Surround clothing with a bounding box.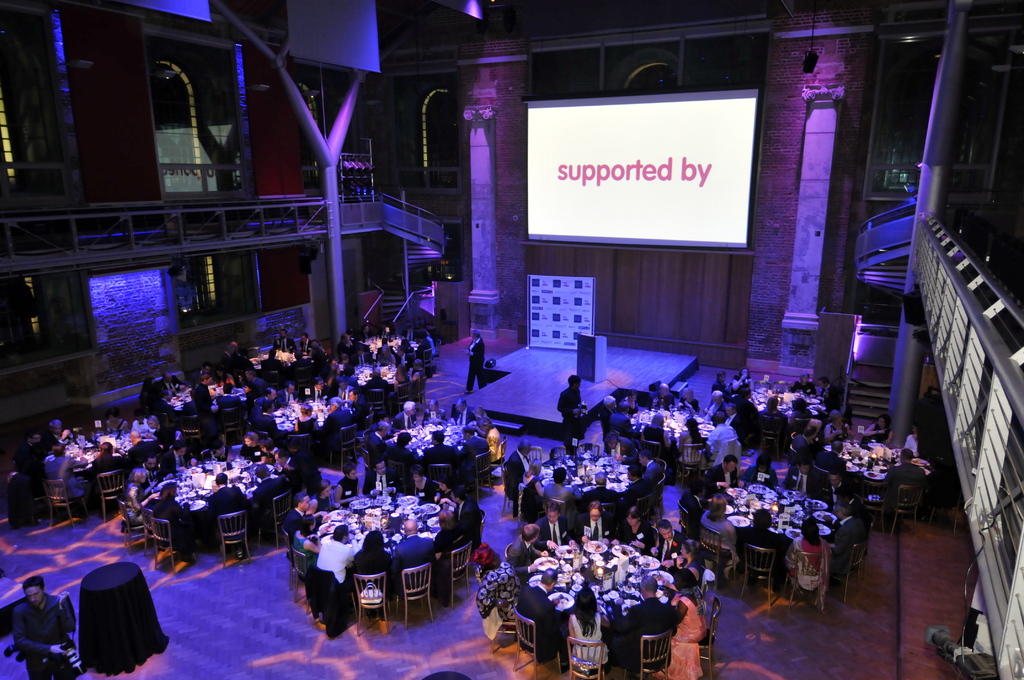
[280,508,307,535].
